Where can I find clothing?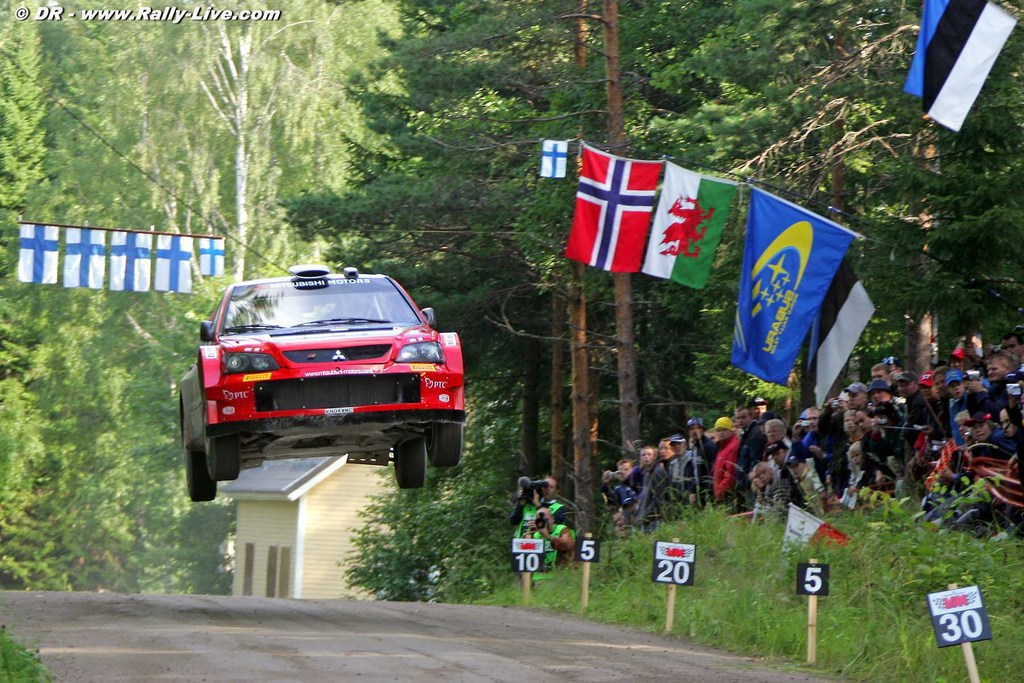
You can find it at {"left": 671, "top": 444, "right": 708, "bottom": 499}.
